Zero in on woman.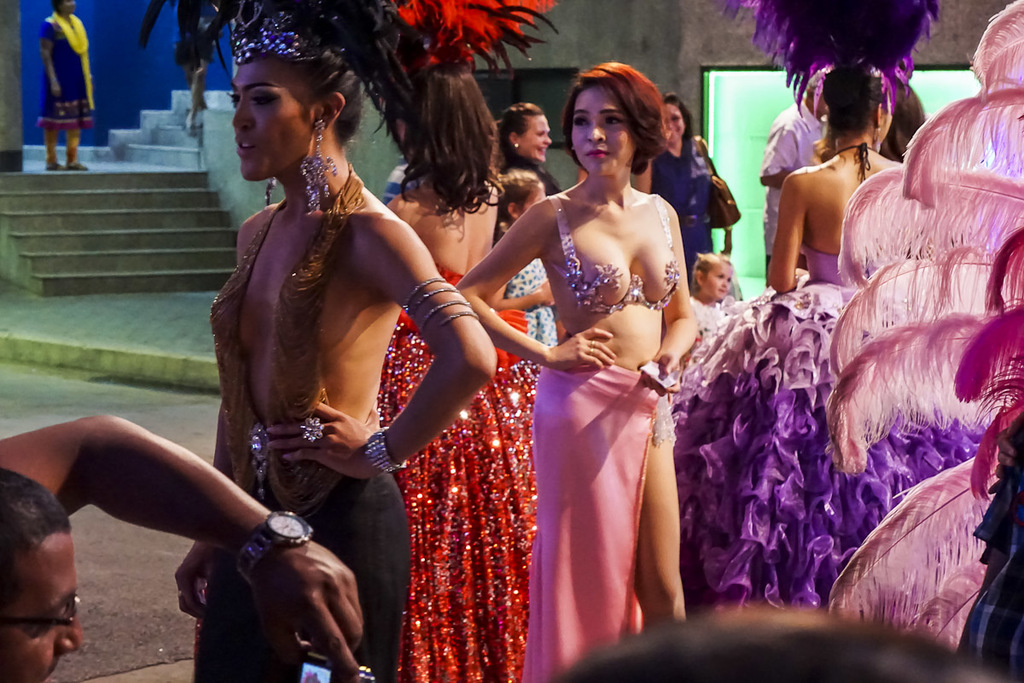
Zeroed in: 485 92 573 196.
